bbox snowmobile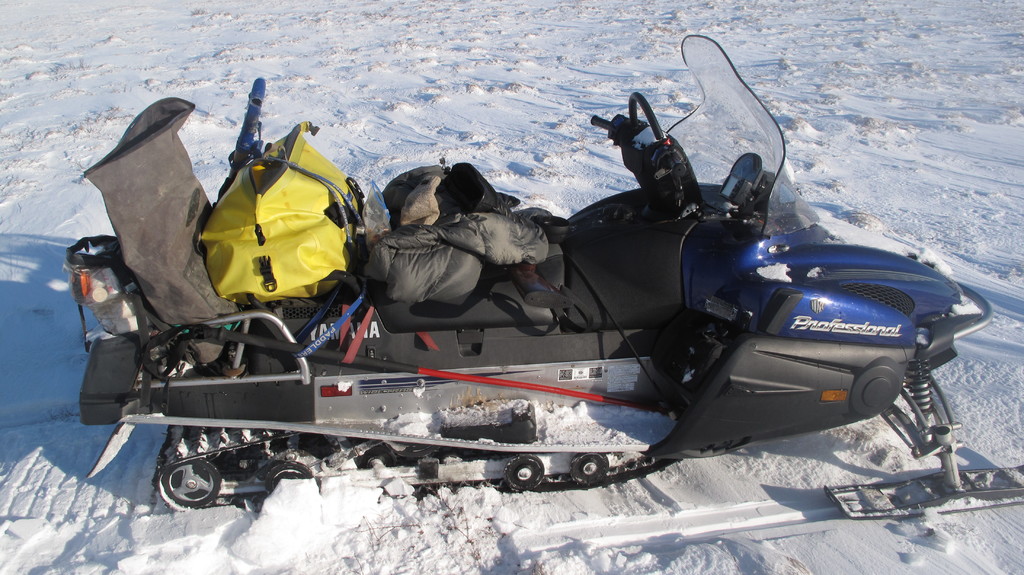
bbox(60, 35, 1023, 521)
